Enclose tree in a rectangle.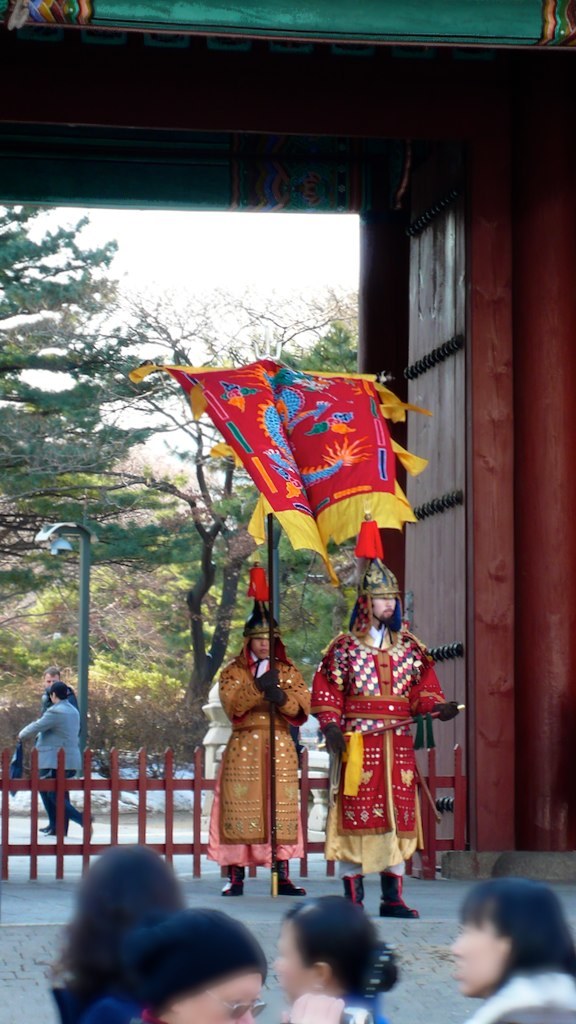
box(180, 313, 386, 695).
